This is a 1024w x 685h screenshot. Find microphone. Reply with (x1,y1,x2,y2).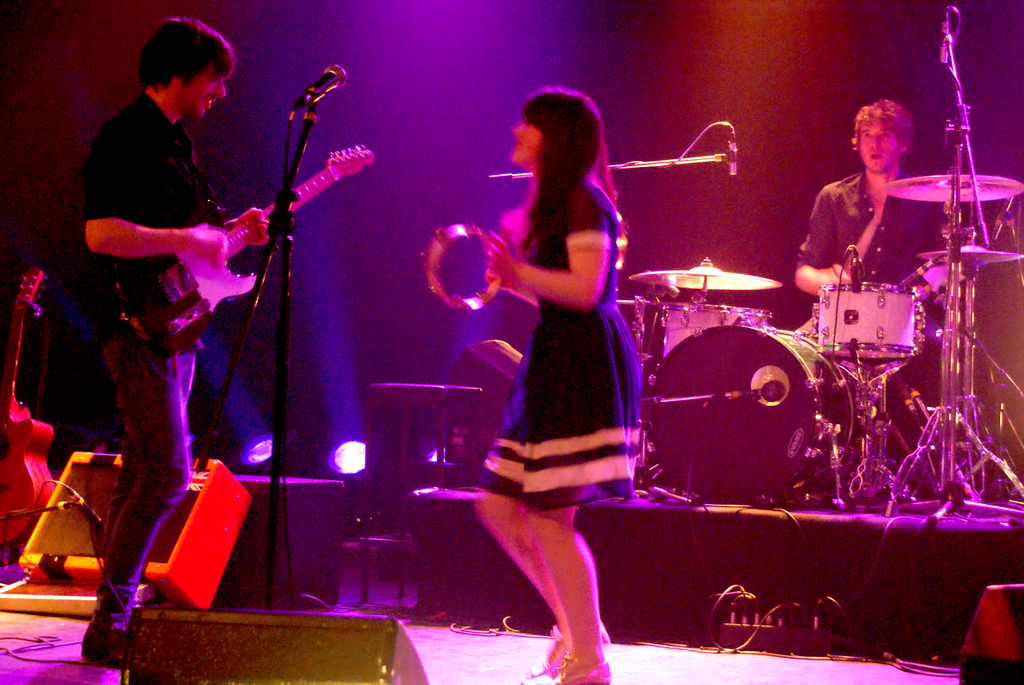
(844,233,876,283).
